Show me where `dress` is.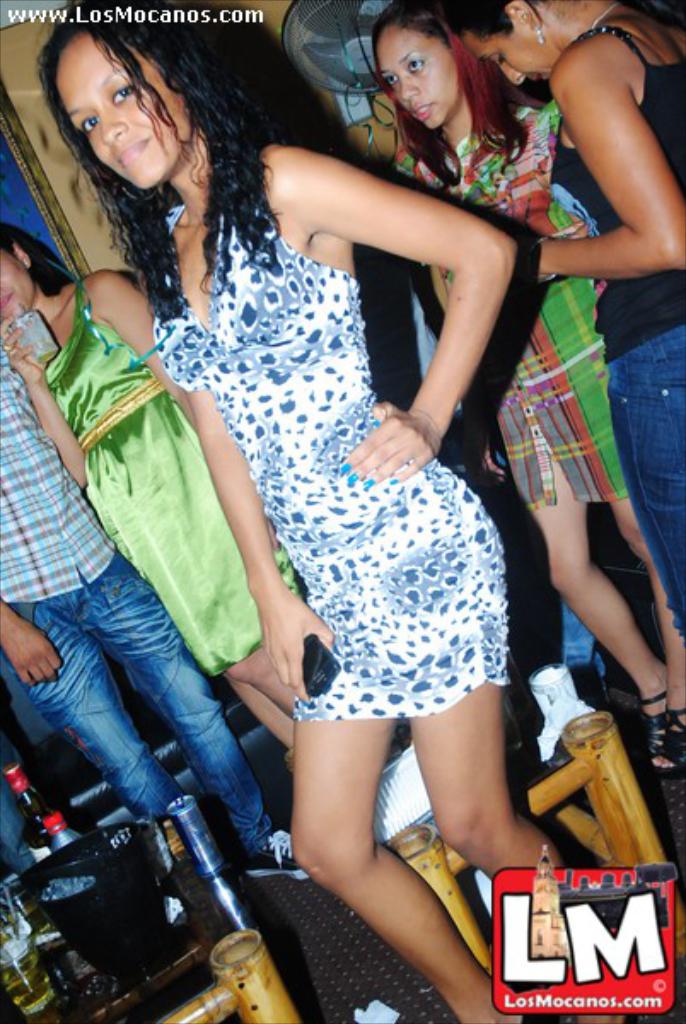
`dress` is at detection(39, 278, 311, 678).
